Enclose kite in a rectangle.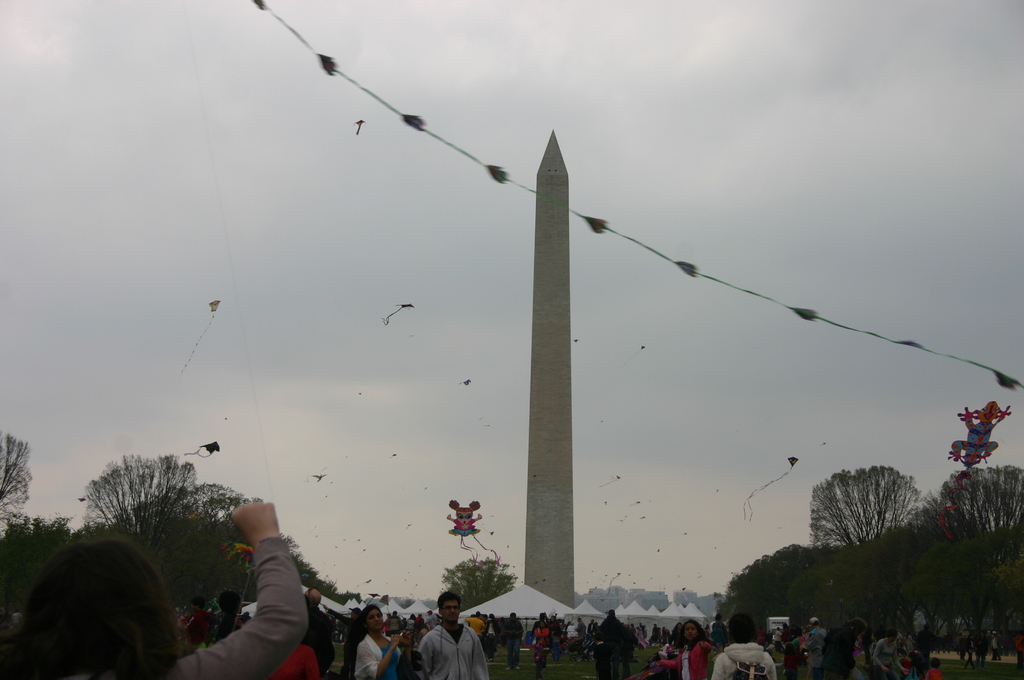
select_region(444, 497, 504, 571).
